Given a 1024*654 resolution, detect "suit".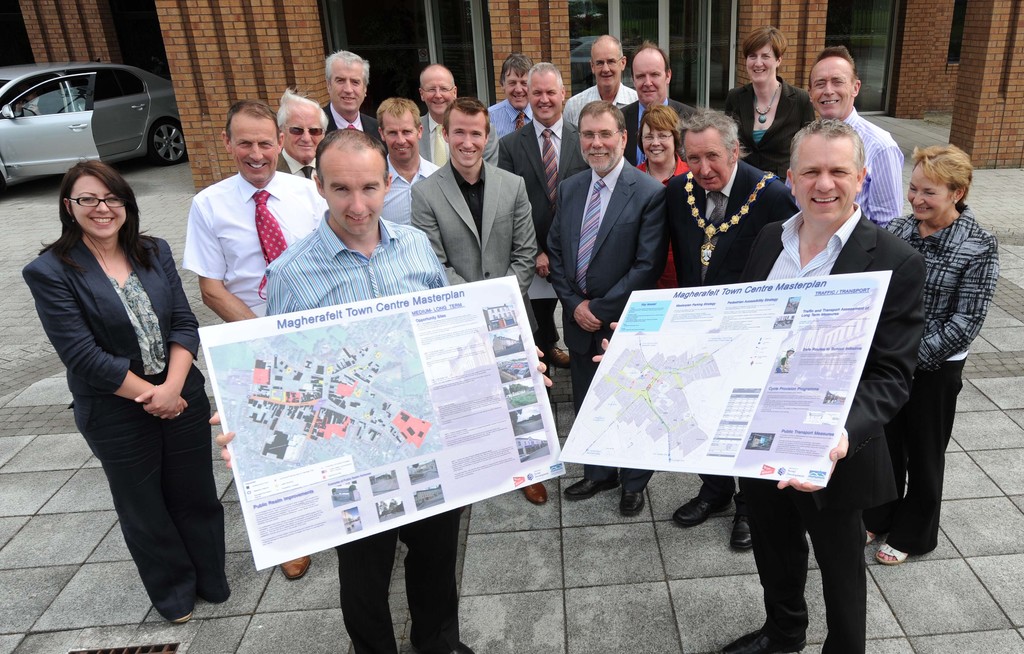
left=407, top=158, right=542, bottom=335.
